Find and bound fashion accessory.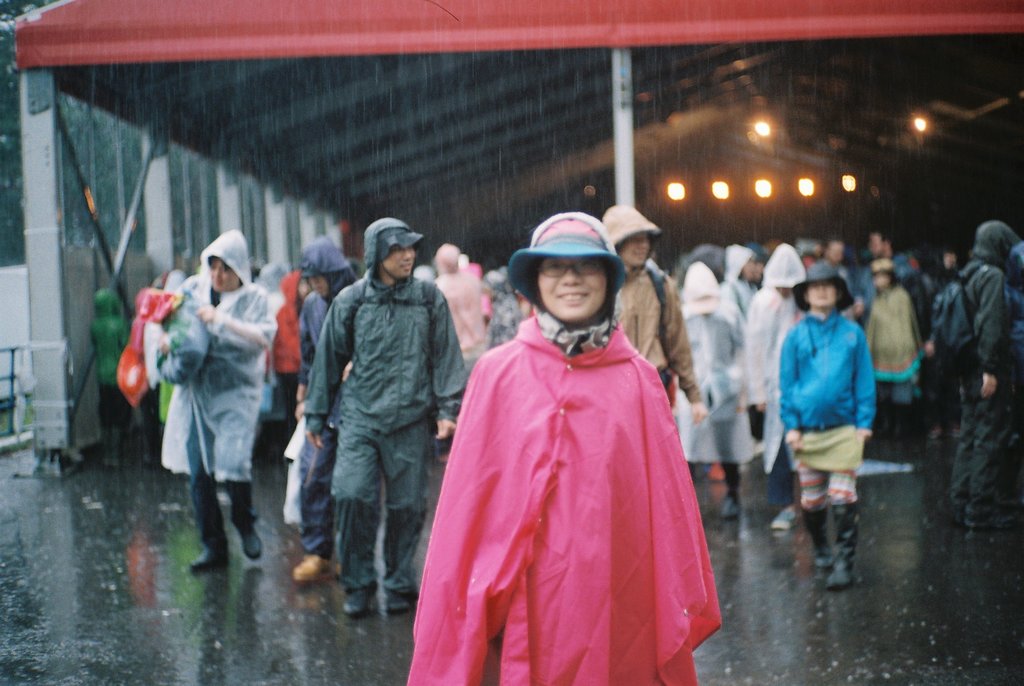
Bound: 230:482:261:555.
